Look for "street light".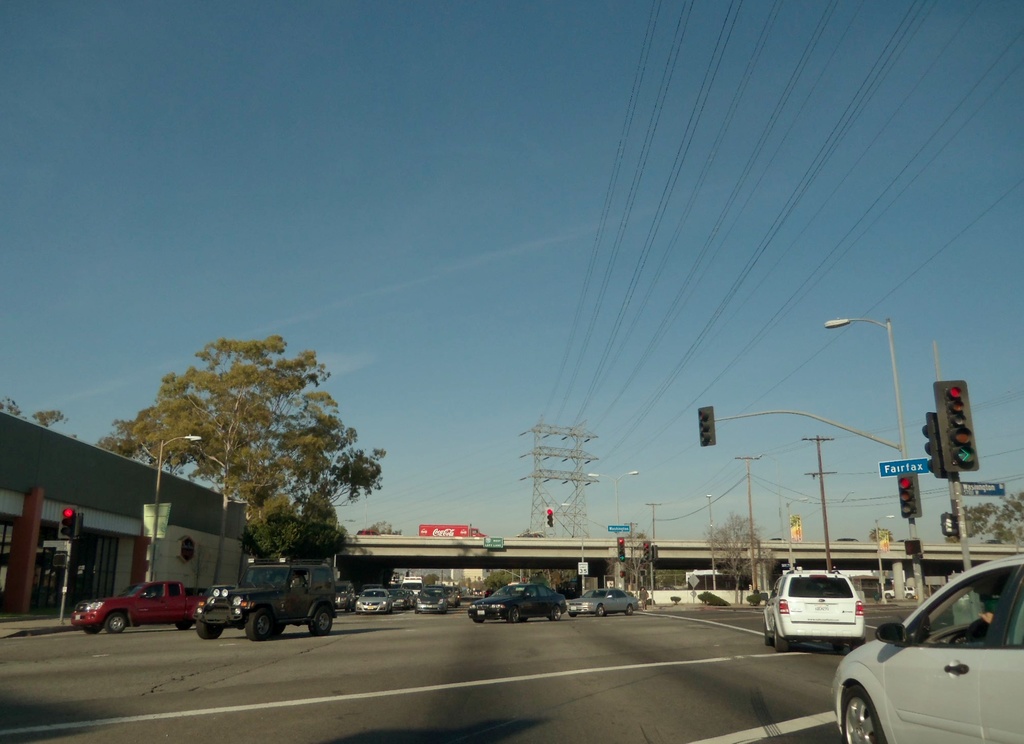
Found: x1=588, y1=470, x2=641, y2=537.
